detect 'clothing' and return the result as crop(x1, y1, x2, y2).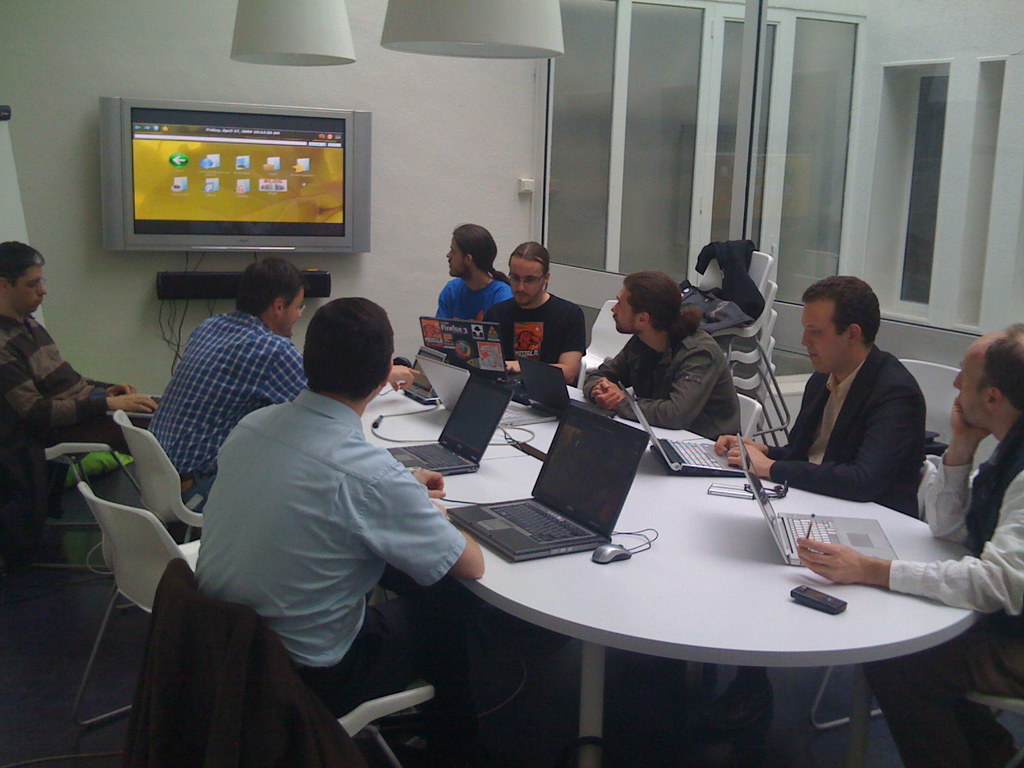
crop(189, 386, 483, 767).
